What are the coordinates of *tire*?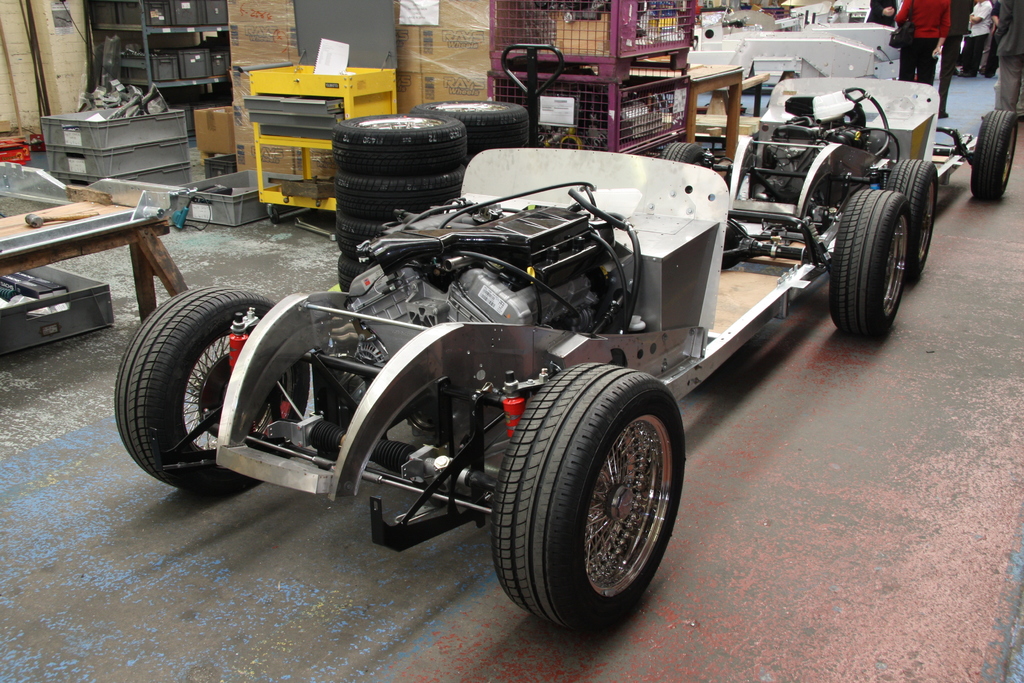
{"x1": 487, "y1": 360, "x2": 689, "y2": 630}.
